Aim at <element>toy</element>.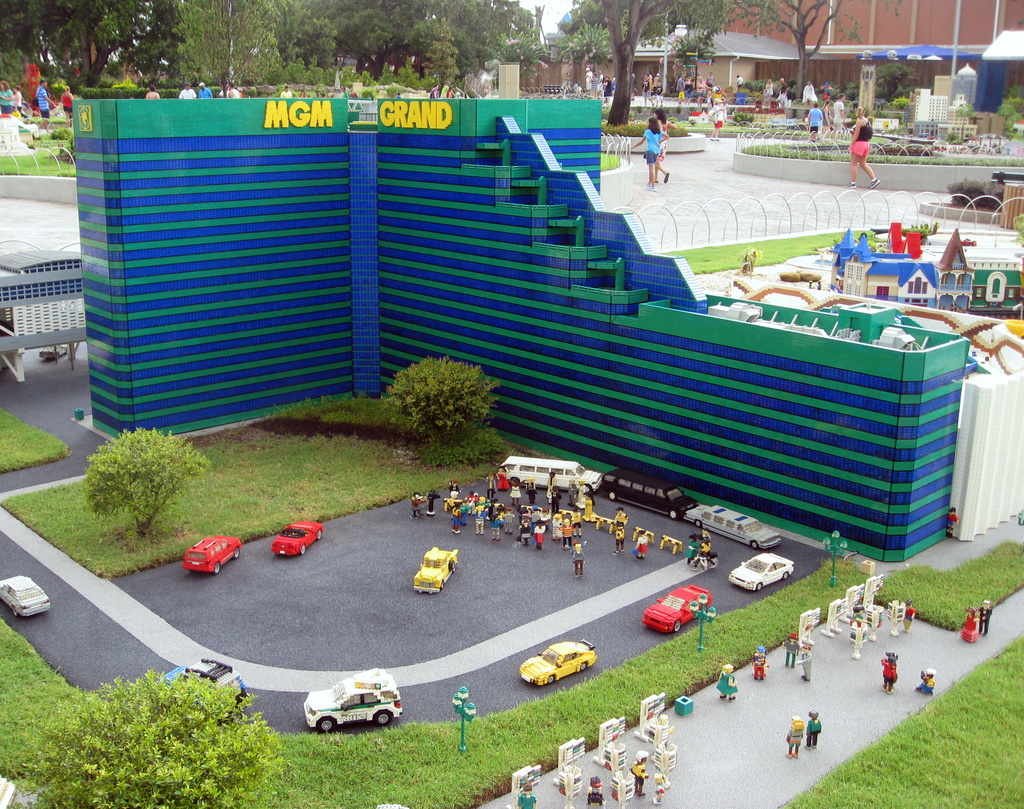
Aimed at {"x1": 613, "y1": 506, "x2": 630, "y2": 525}.
